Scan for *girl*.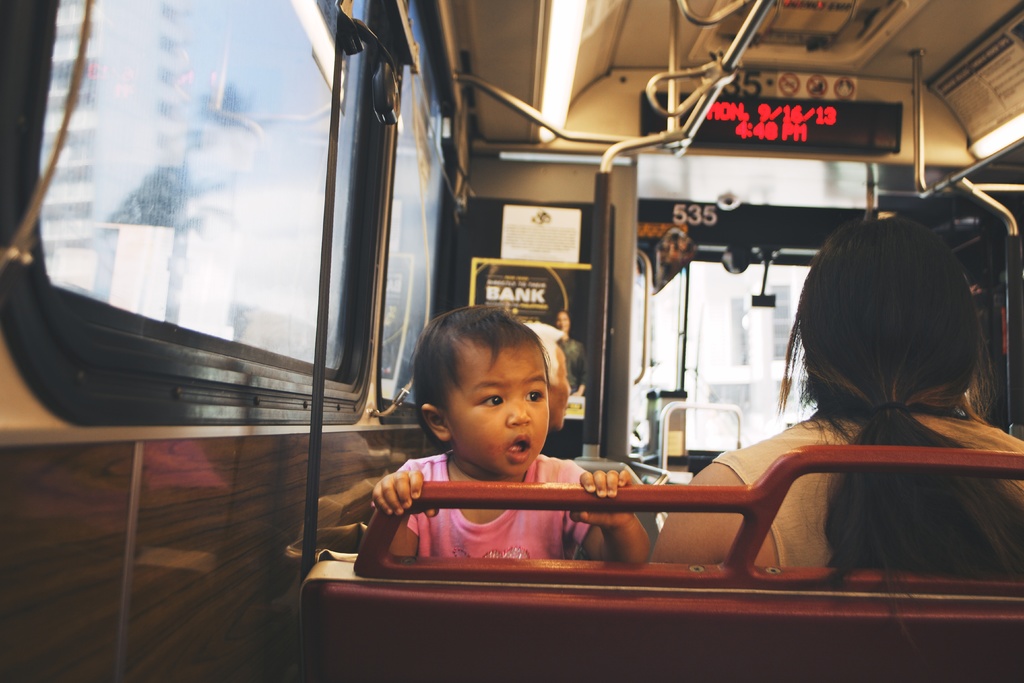
Scan result: locate(369, 300, 653, 557).
